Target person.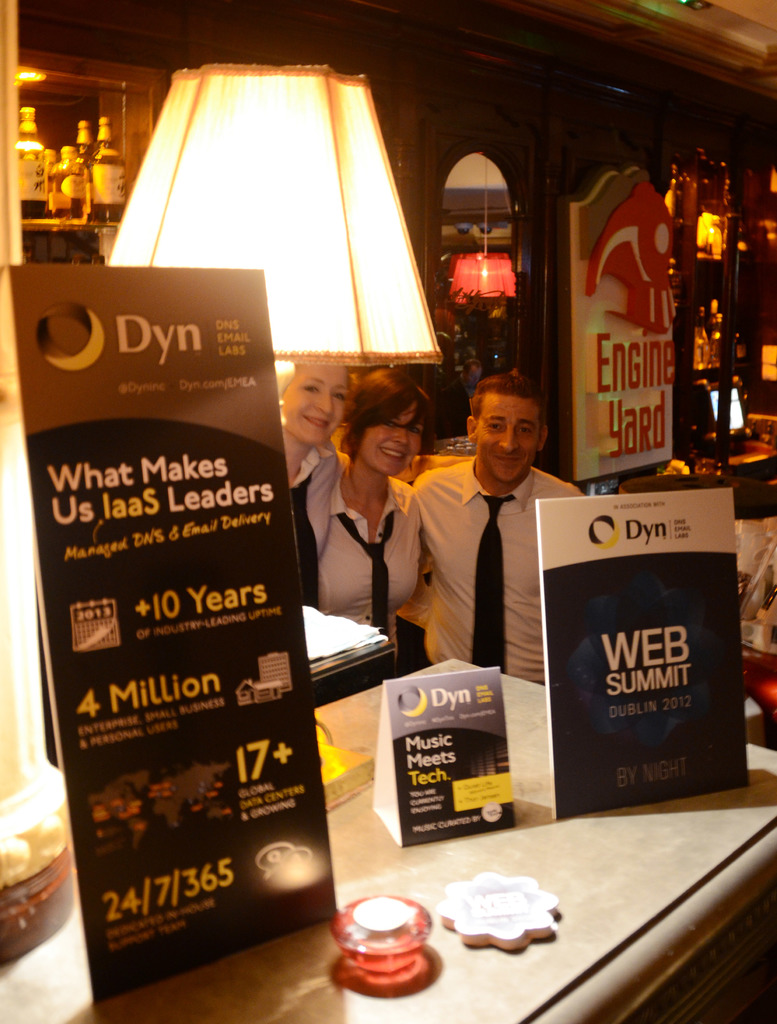
Target region: x1=275, y1=356, x2=356, y2=612.
